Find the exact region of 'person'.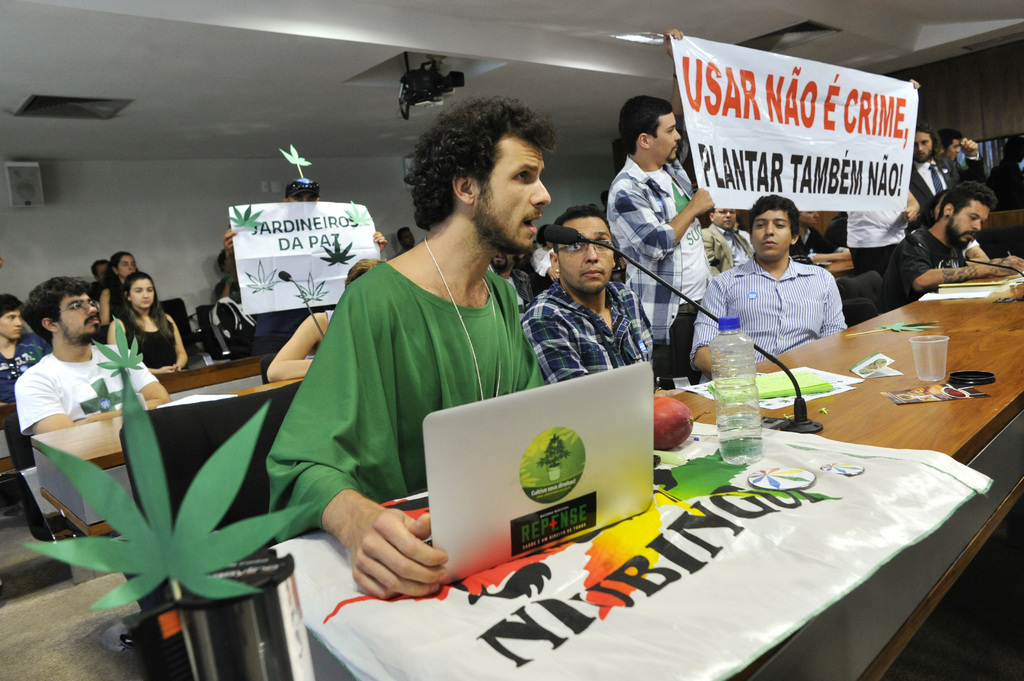
Exact region: <box>366,92,572,591</box>.
